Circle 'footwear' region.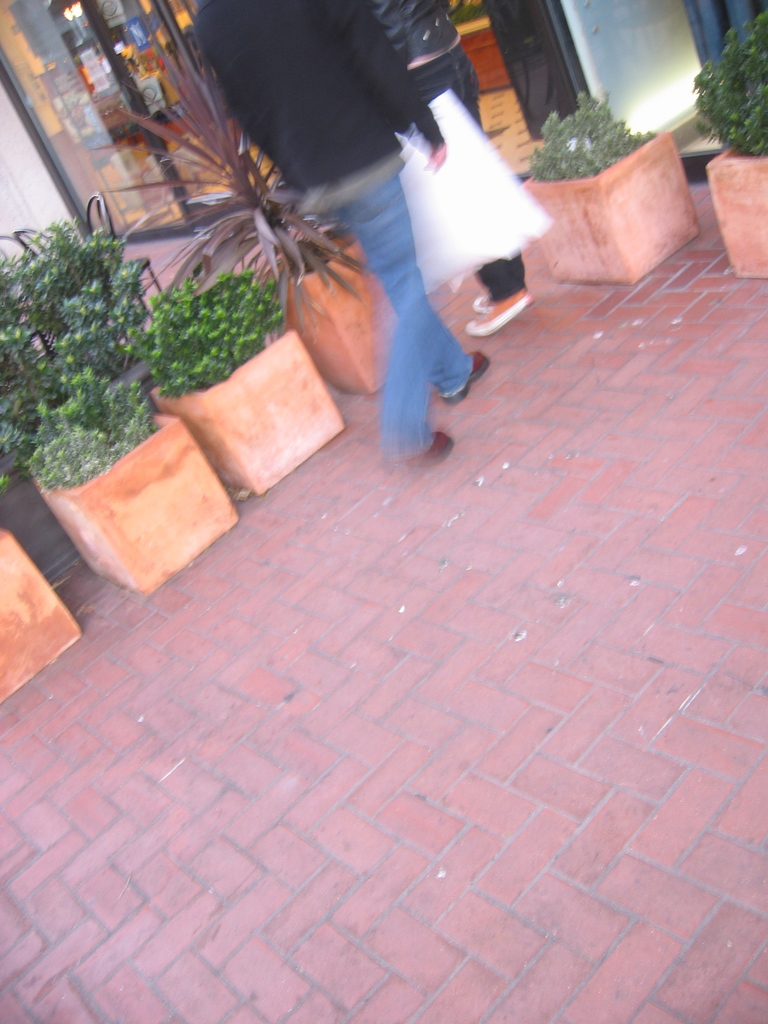
Region: Rect(462, 291, 527, 337).
